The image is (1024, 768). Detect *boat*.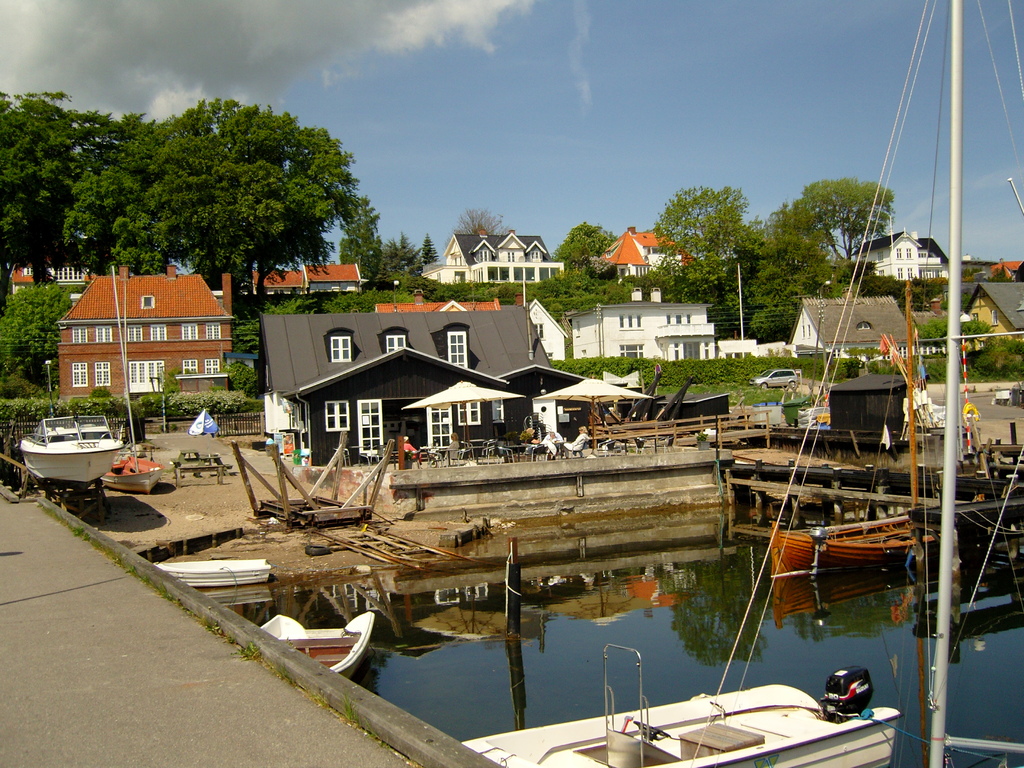
Detection: [left=772, top=276, right=912, bottom=584].
